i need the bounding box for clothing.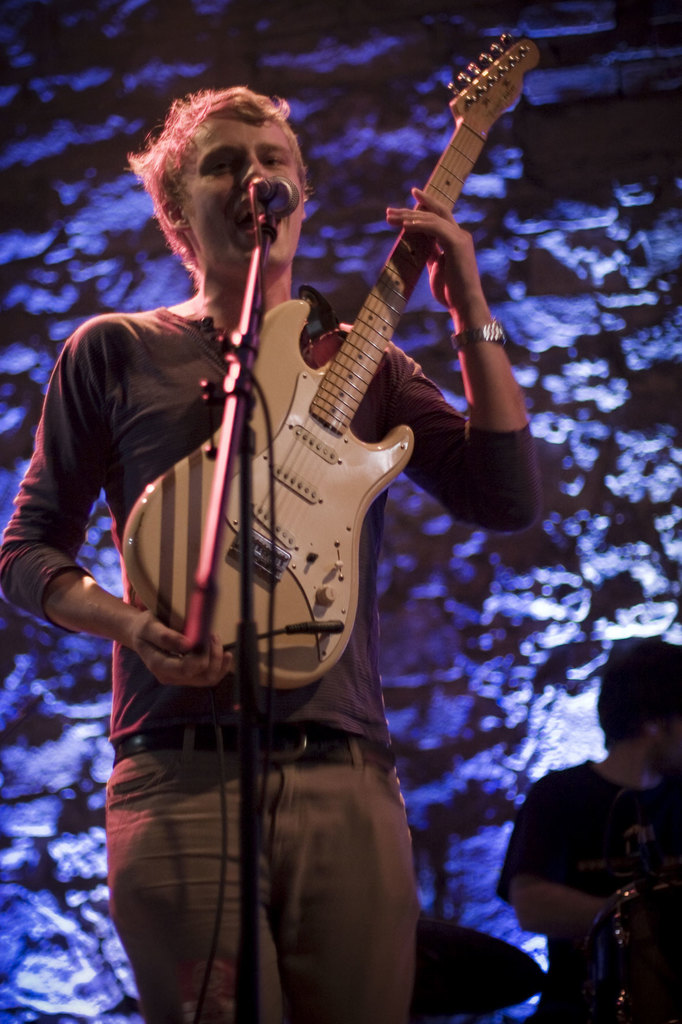
Here it is: <box>0,300,543,1023</box>.
